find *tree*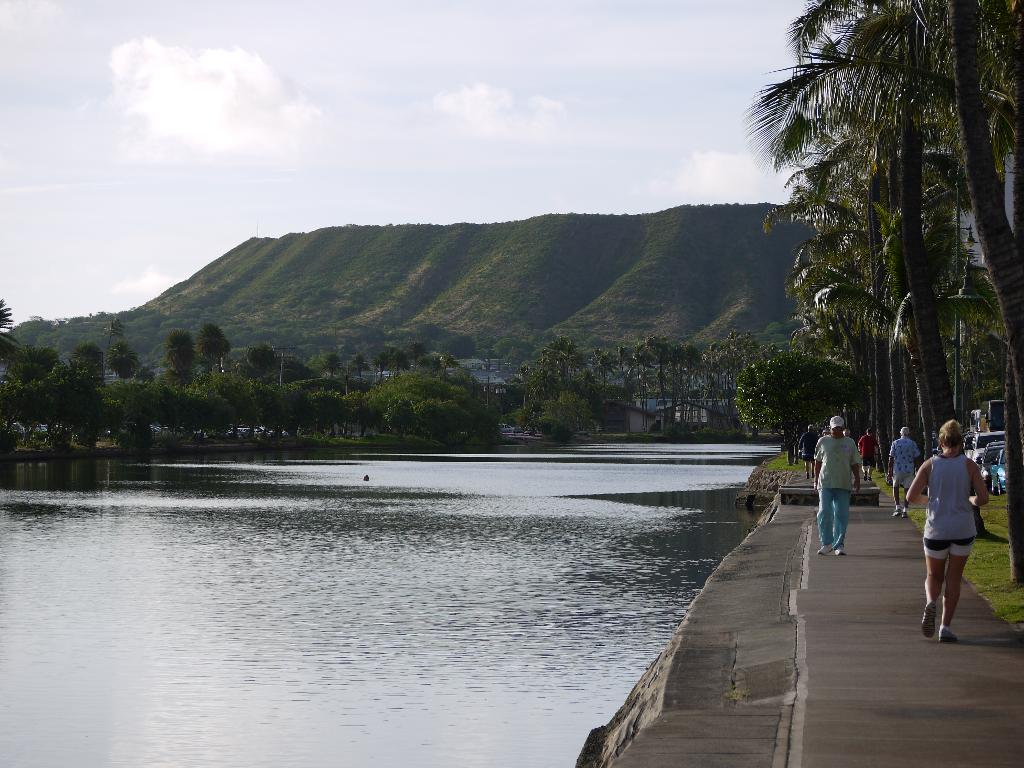
bbox=(668, 341, 681, 402)
